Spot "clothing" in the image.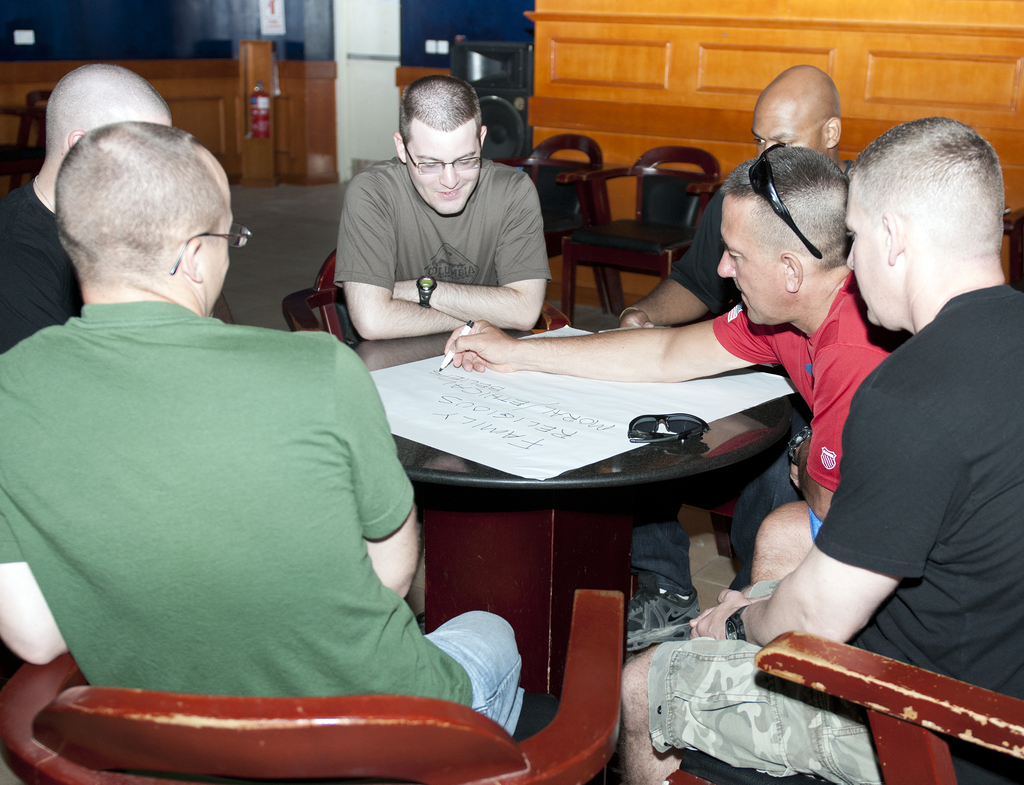
"clothing" found at Rect(0, 182, 81, 348).
